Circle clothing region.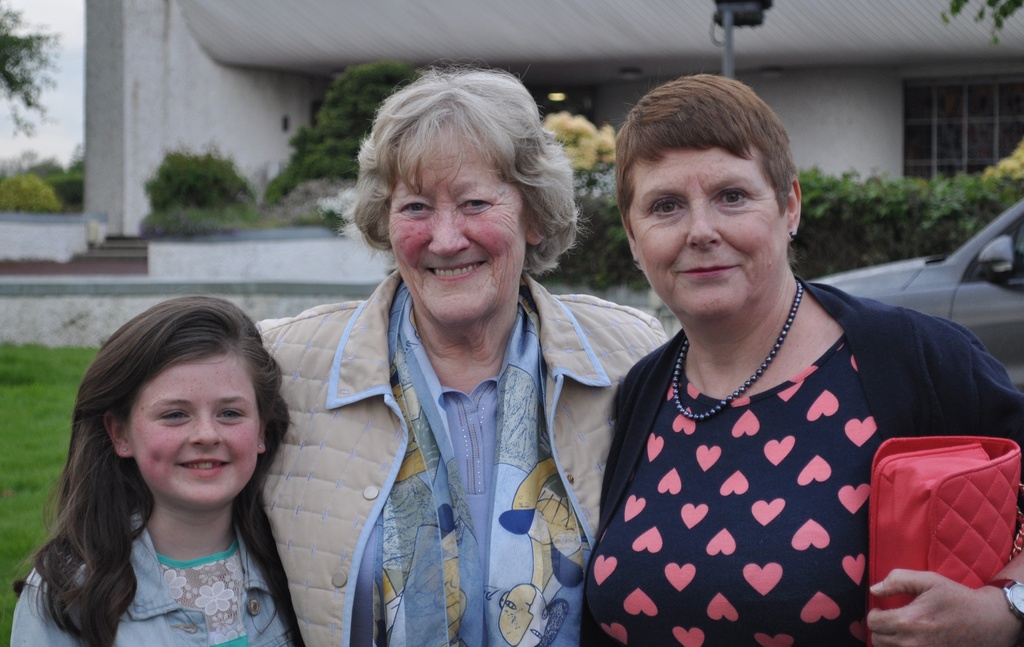
Region: <box>561,294,959,635</box>.
